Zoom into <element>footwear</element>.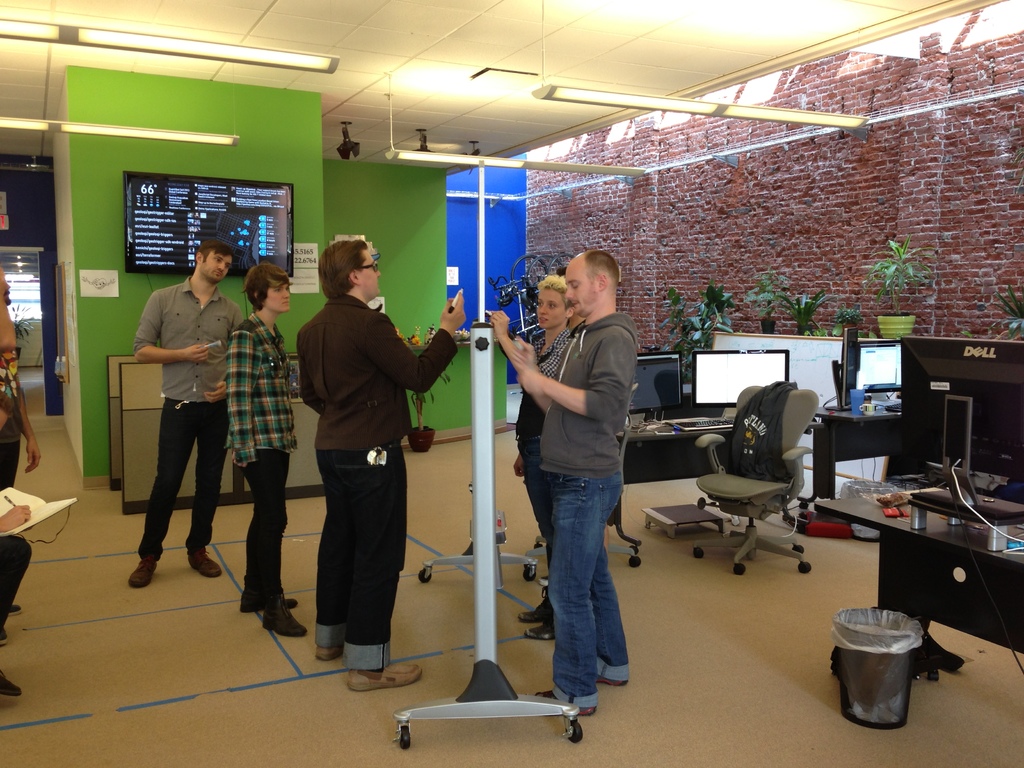
Zoom target: <region>127, 552, 160, 586</region>.
